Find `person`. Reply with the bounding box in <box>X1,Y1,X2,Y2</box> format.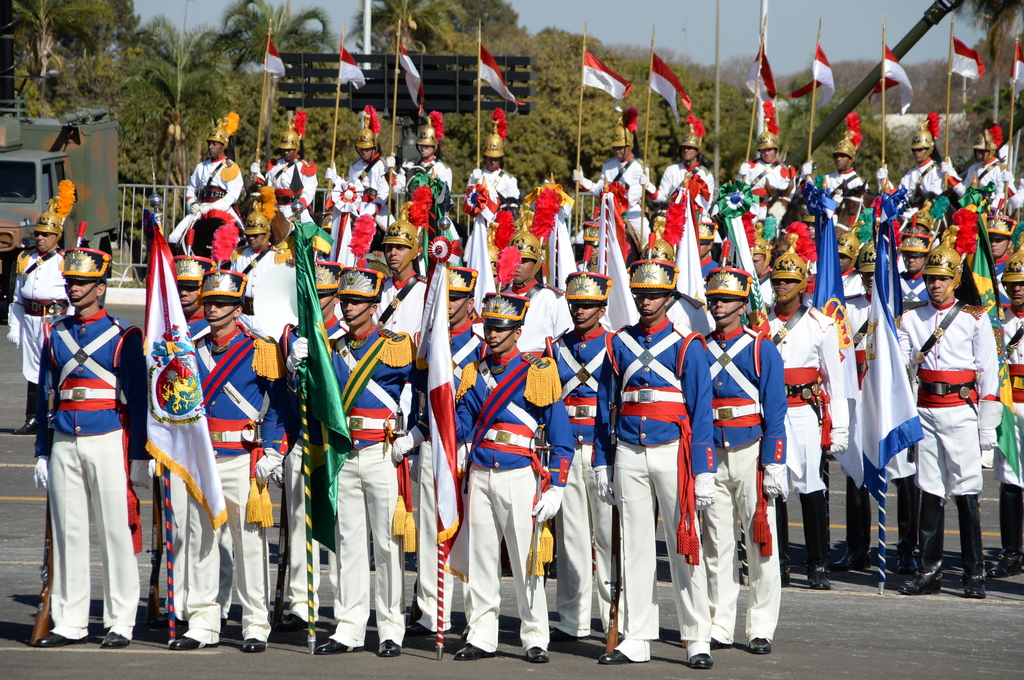
<box>905,225,1004,610</box>.
